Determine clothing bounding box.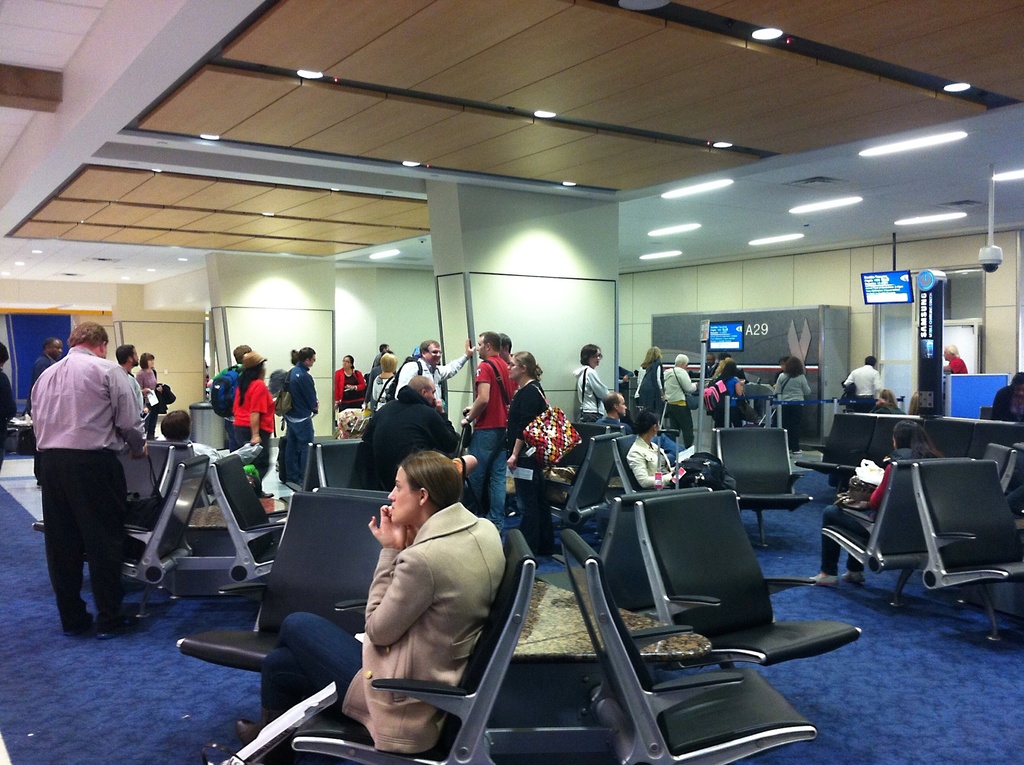
Determined: [x1=636, y1=357, x2=666, y2=428].
